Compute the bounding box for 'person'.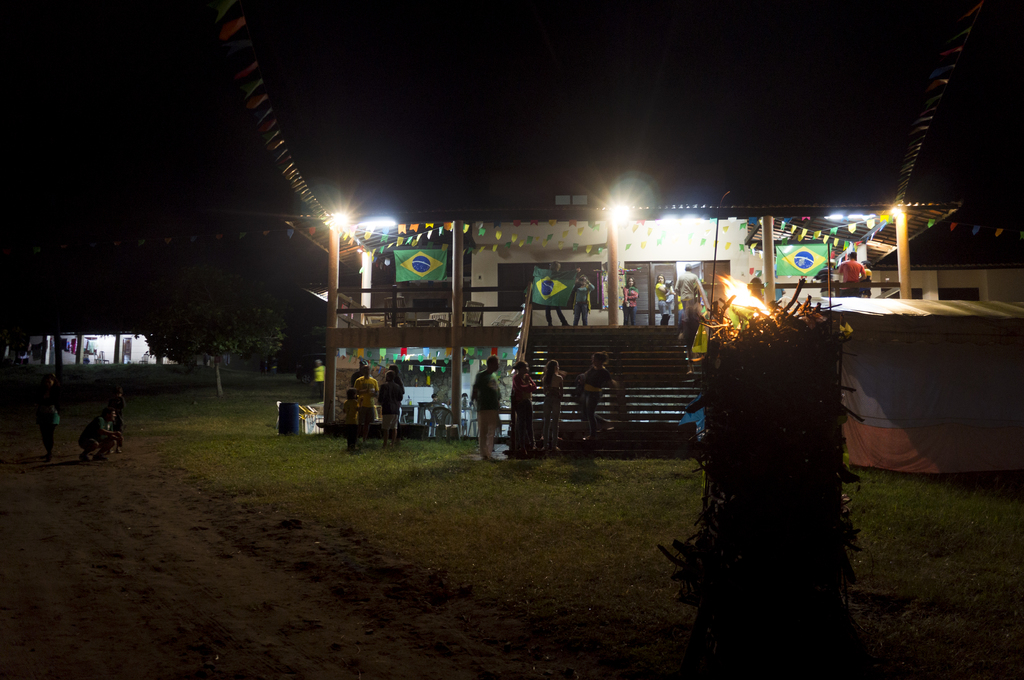
pyautogui.locateOnScreen(511, 363, 538, 454).
